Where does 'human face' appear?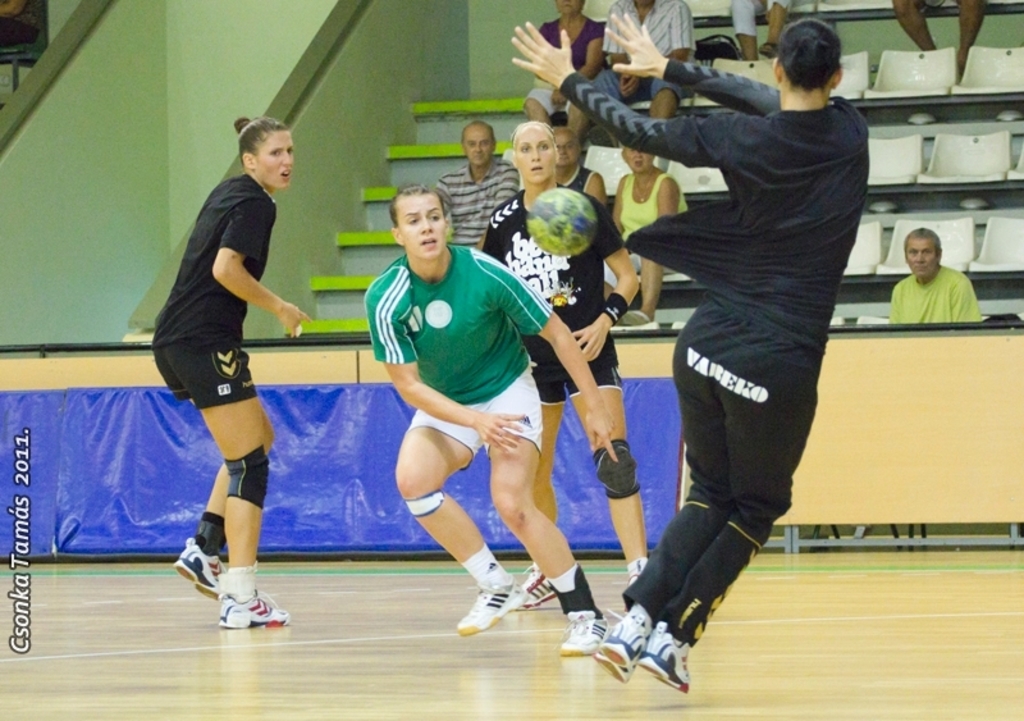
Appears at 399, 192, 444, 261.
